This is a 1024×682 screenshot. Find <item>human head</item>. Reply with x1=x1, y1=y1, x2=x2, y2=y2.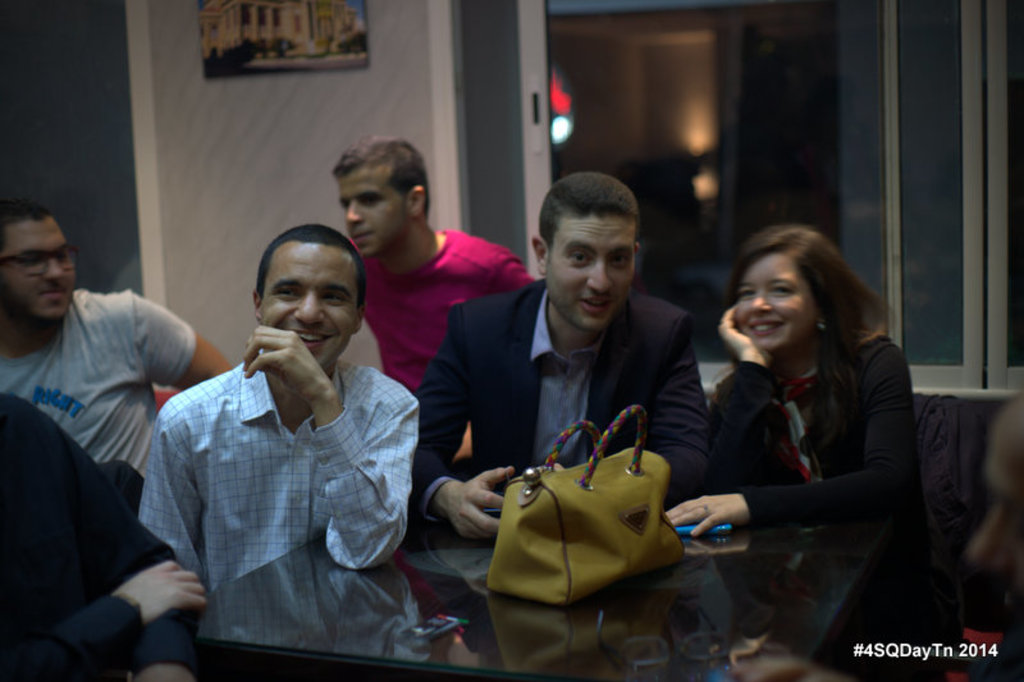
x1=251, y1=225, x2=362, y2=372.
